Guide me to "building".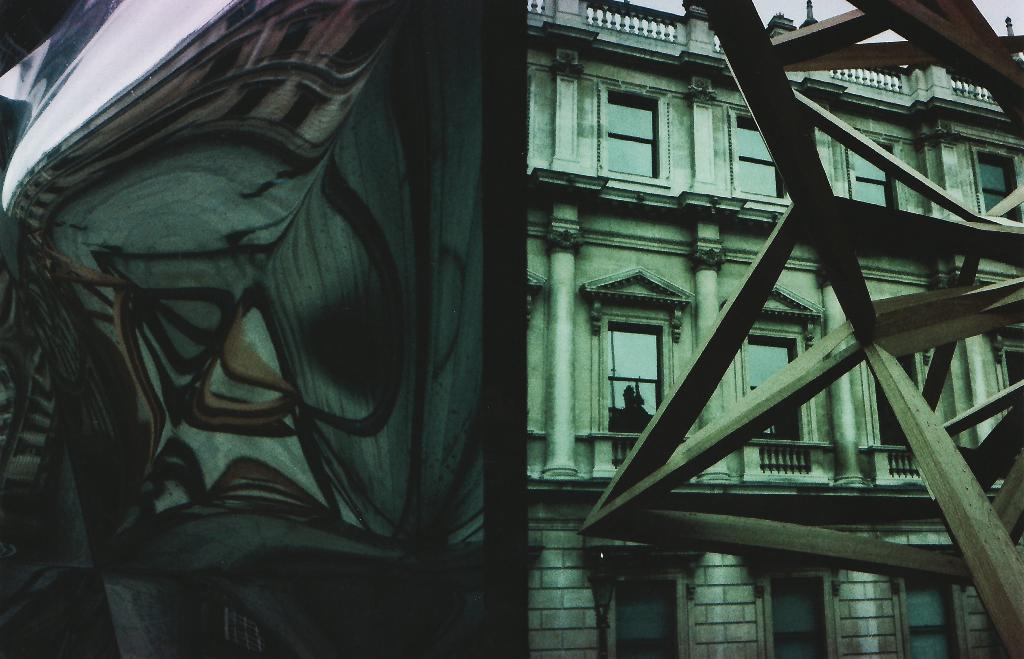
Guidance: 527/0/1023/521.
